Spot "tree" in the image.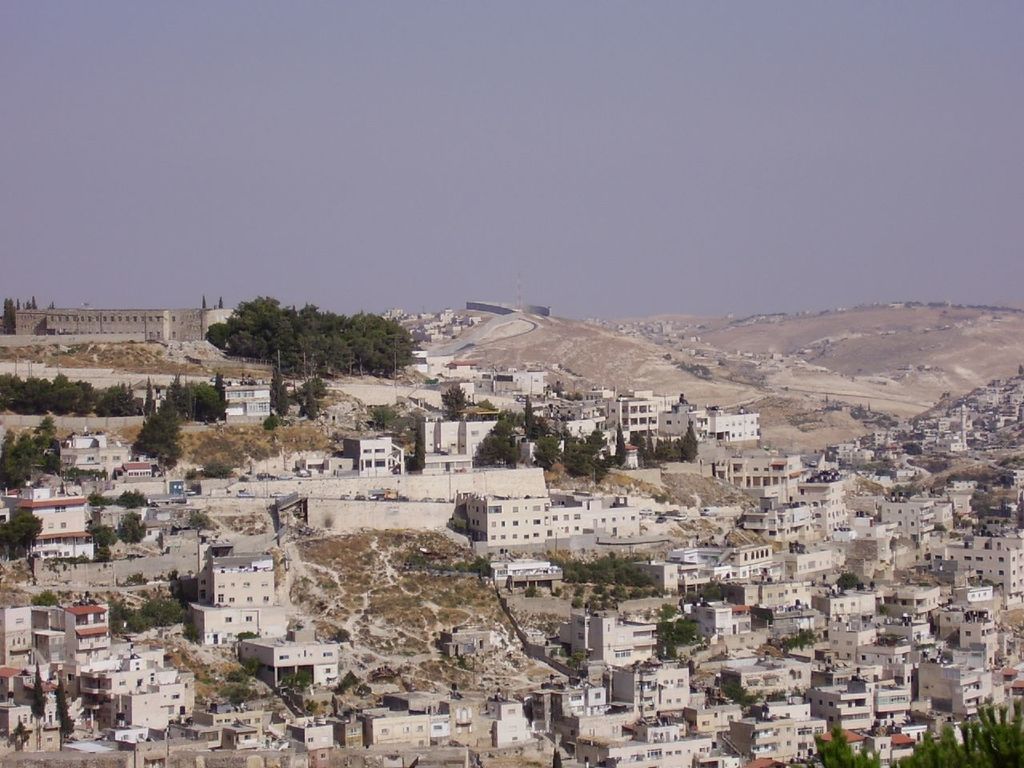
"tree" found at locate(134, 399, 187, 469).
